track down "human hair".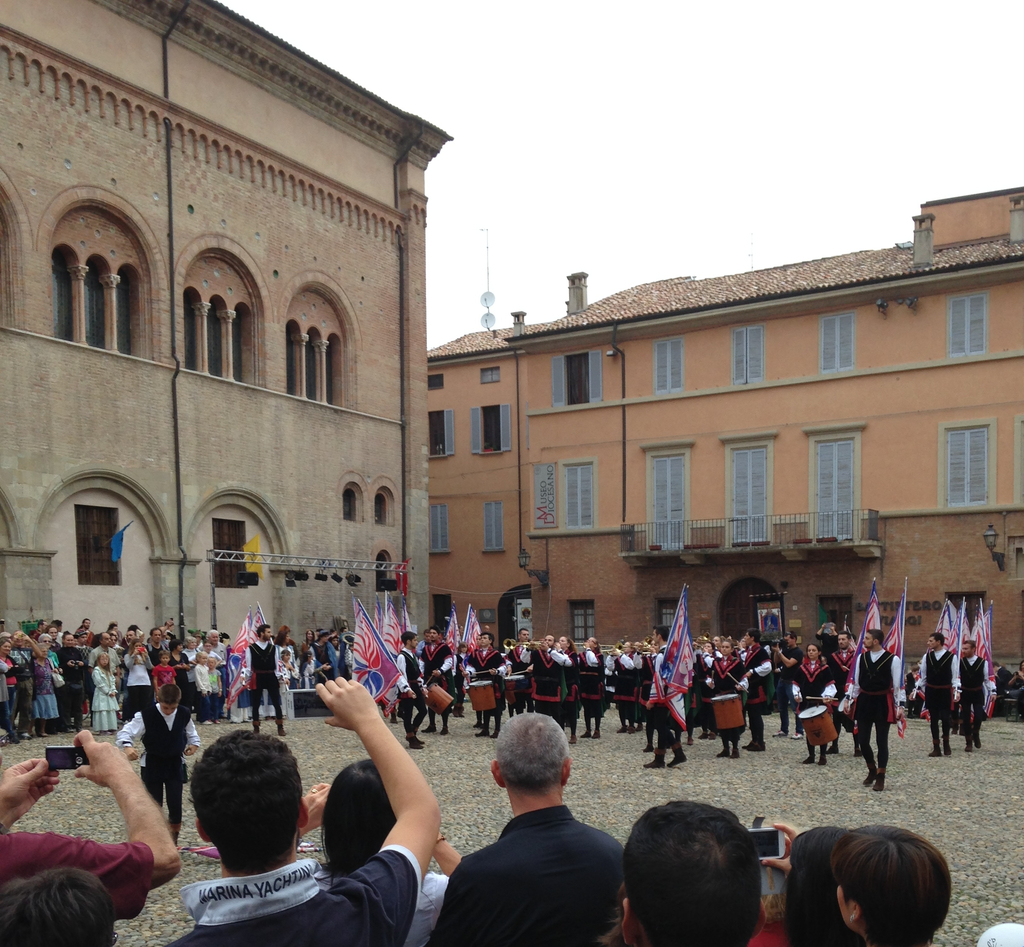
Tracked to rect(273, 624, 289, 647).
